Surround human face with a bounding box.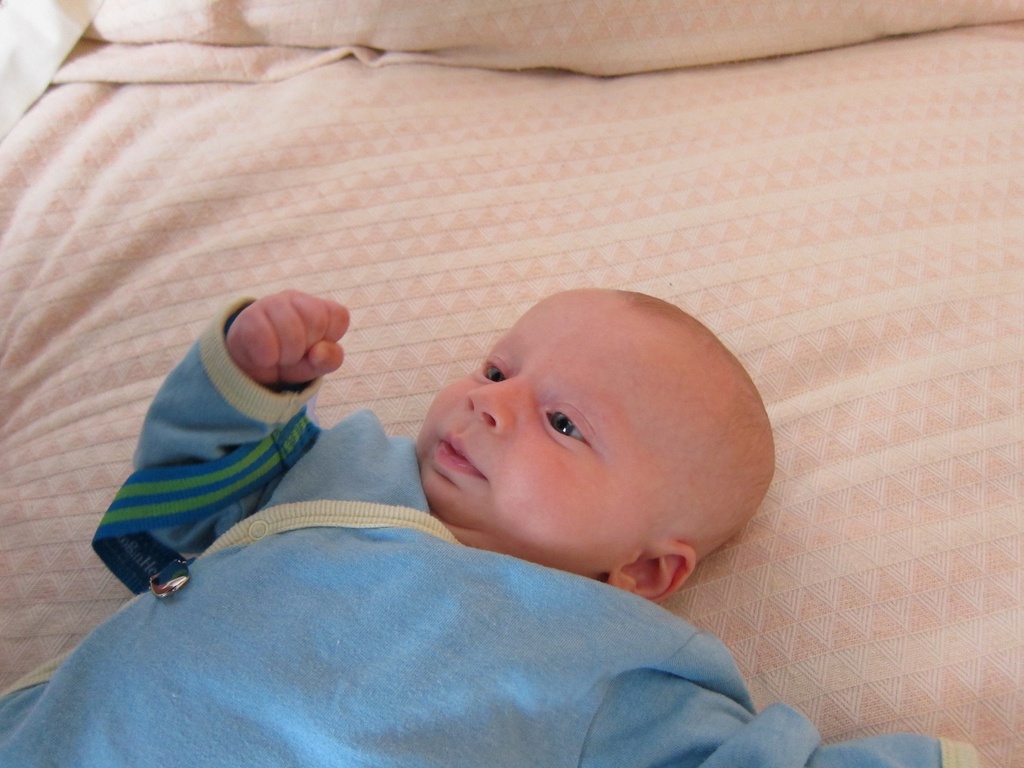
<box>410,292,697,577</box>.
